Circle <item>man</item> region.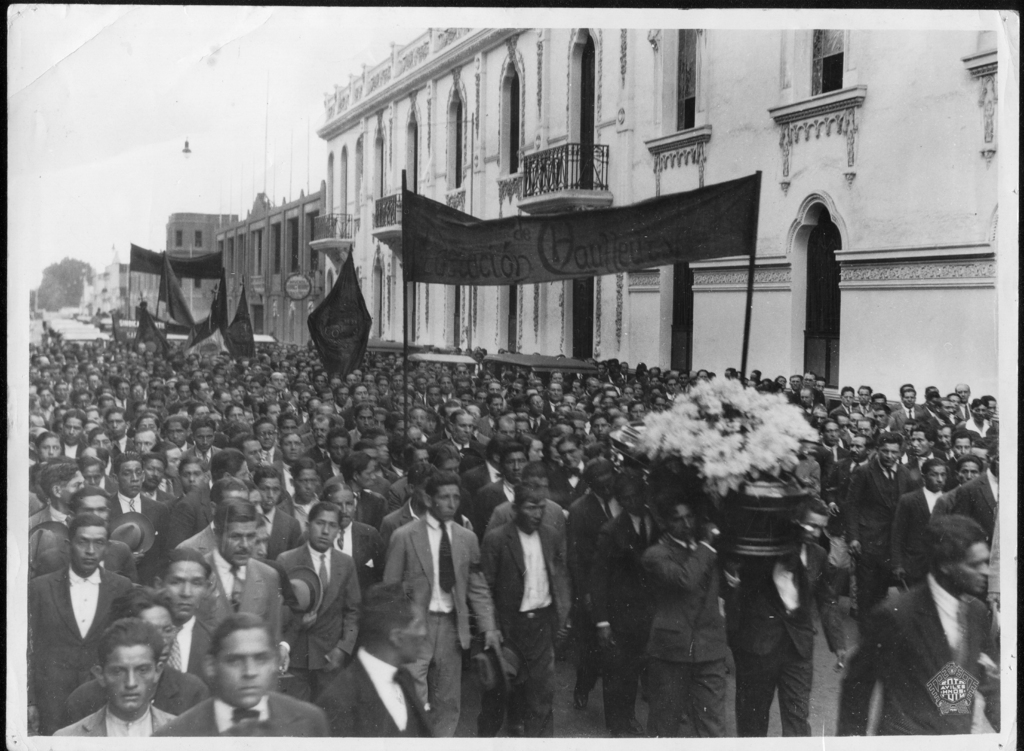
Region: [x1=29, y1=510, x2=141, y2=736].
